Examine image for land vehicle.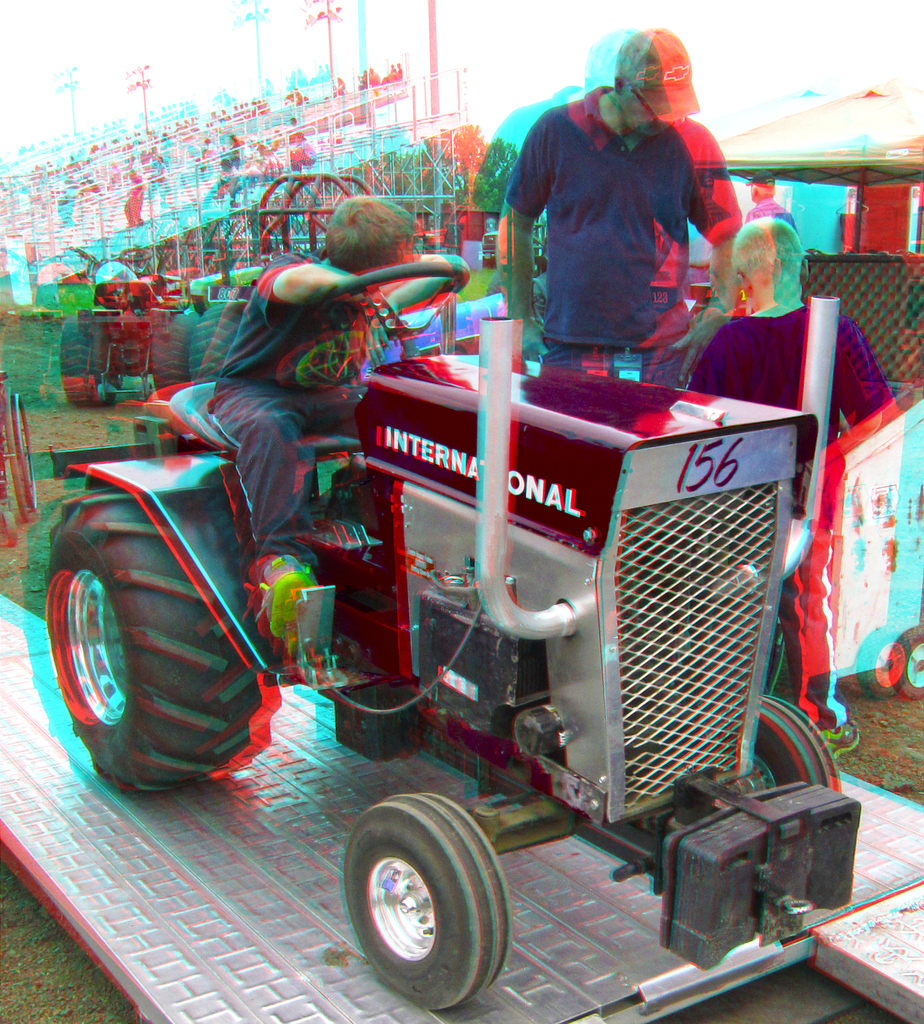
Examination result: box(41, 257, 863, 1016).
